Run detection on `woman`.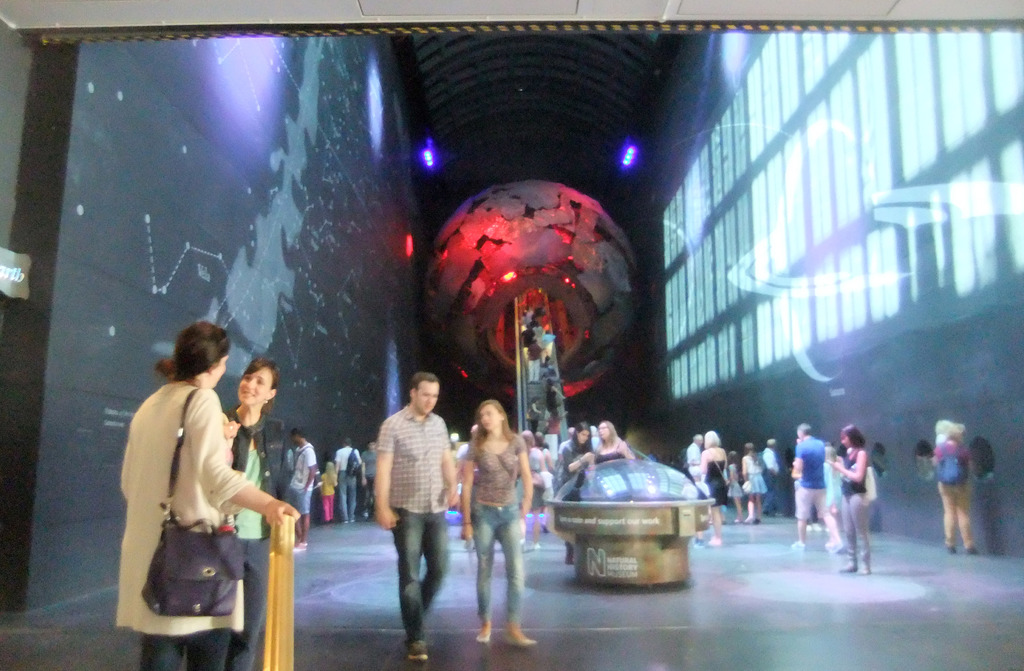
Result: [225,353,300,670].
